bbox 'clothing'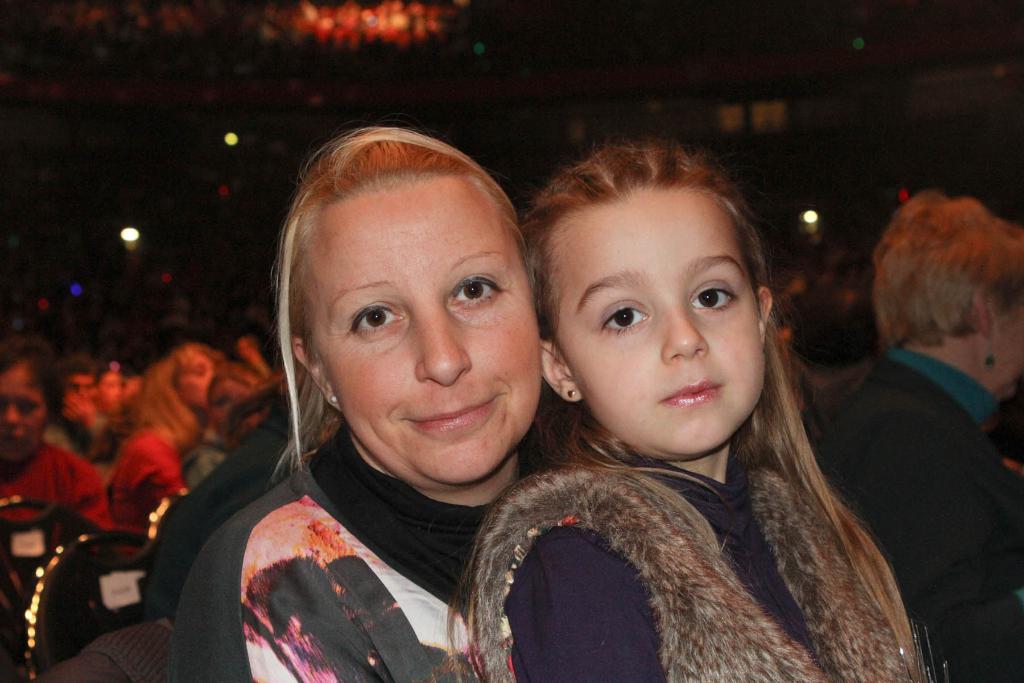
detection(174, 423, 528, 682)
